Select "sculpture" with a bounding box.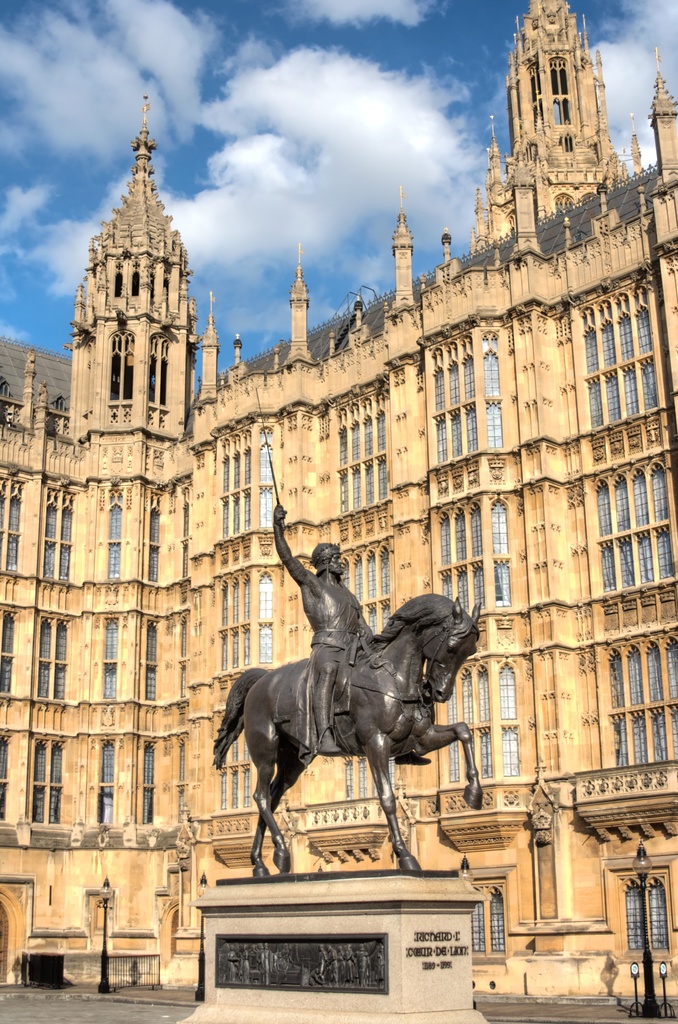
region(218, 388, 476, 872).
